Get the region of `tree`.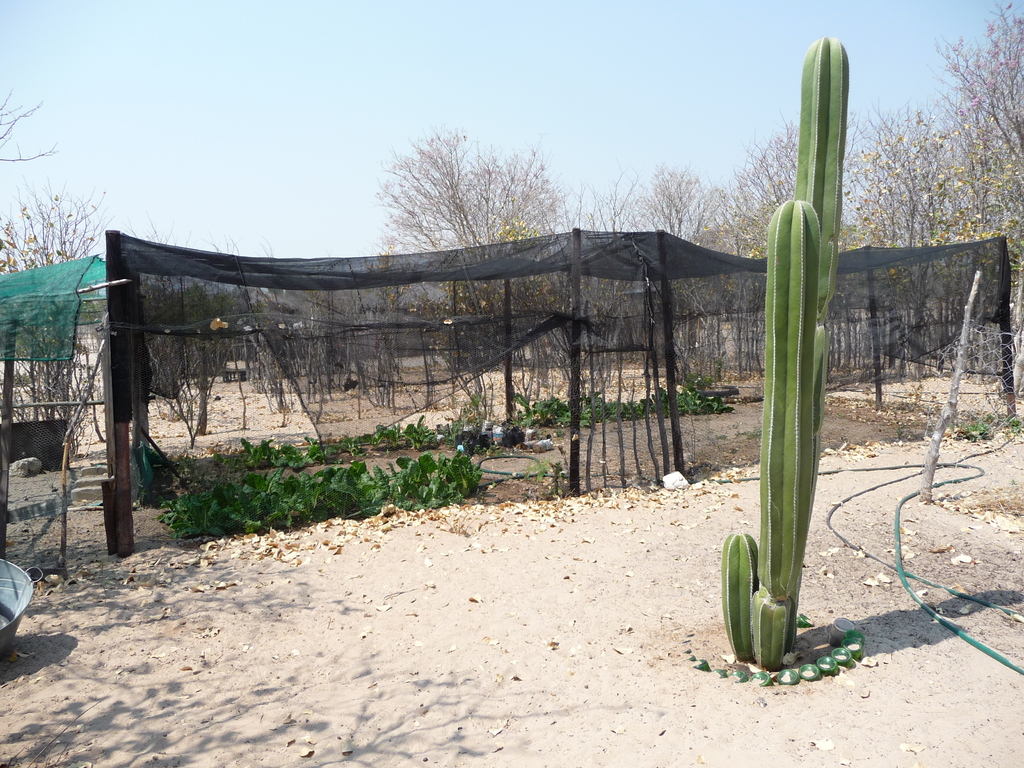
box(838, 115, 938, 351).
